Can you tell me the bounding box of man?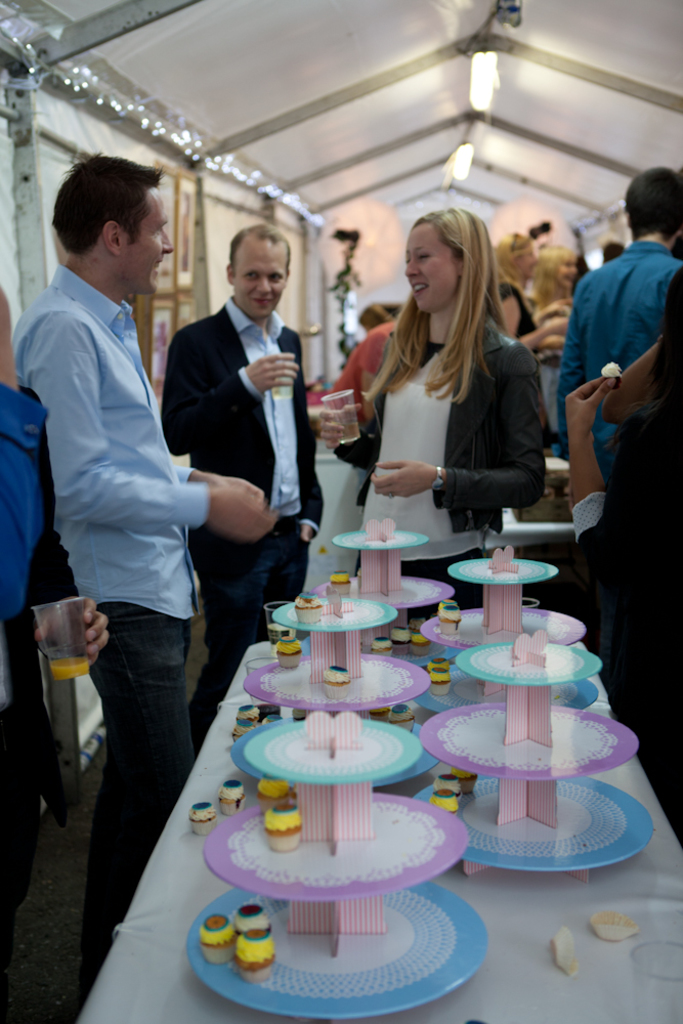
<region>551, 161, 682, 485</region>.
